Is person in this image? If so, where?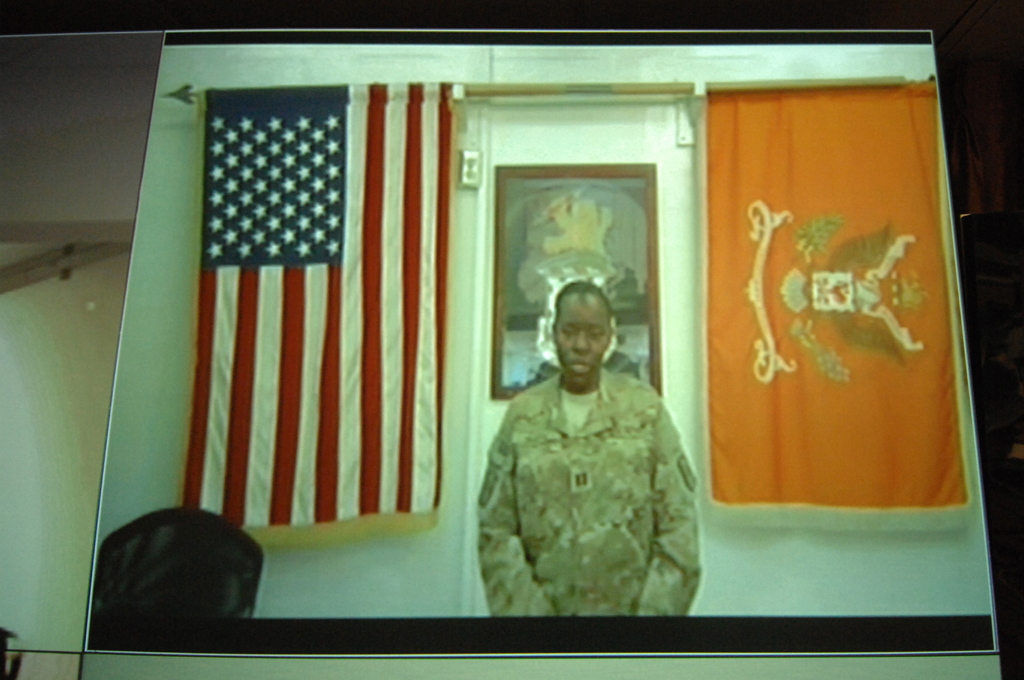
Yes, at 477/278/701/618.
